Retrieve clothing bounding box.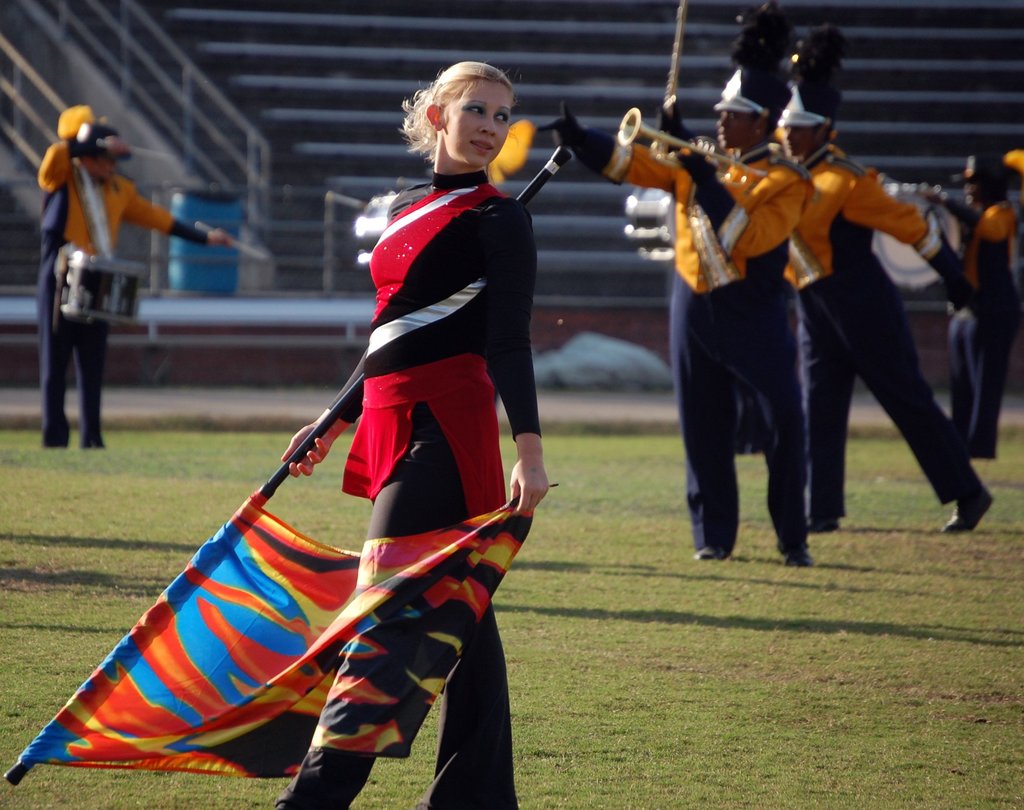
Bounding box: 536,113,810,551.
